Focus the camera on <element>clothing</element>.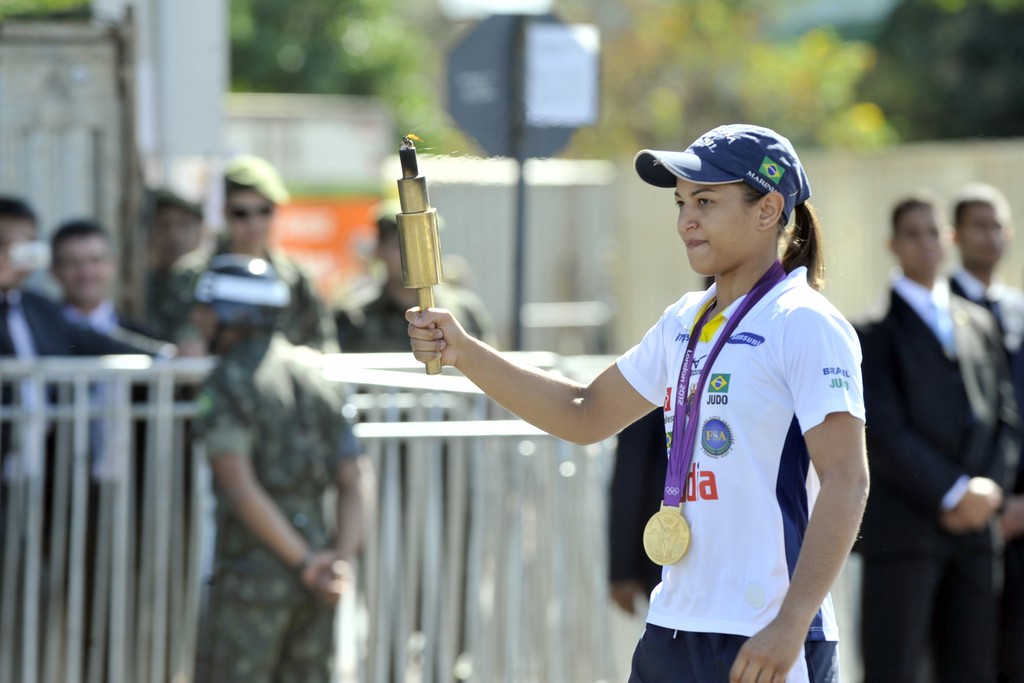
Focus region: box=[199, 328, 367, 682].
